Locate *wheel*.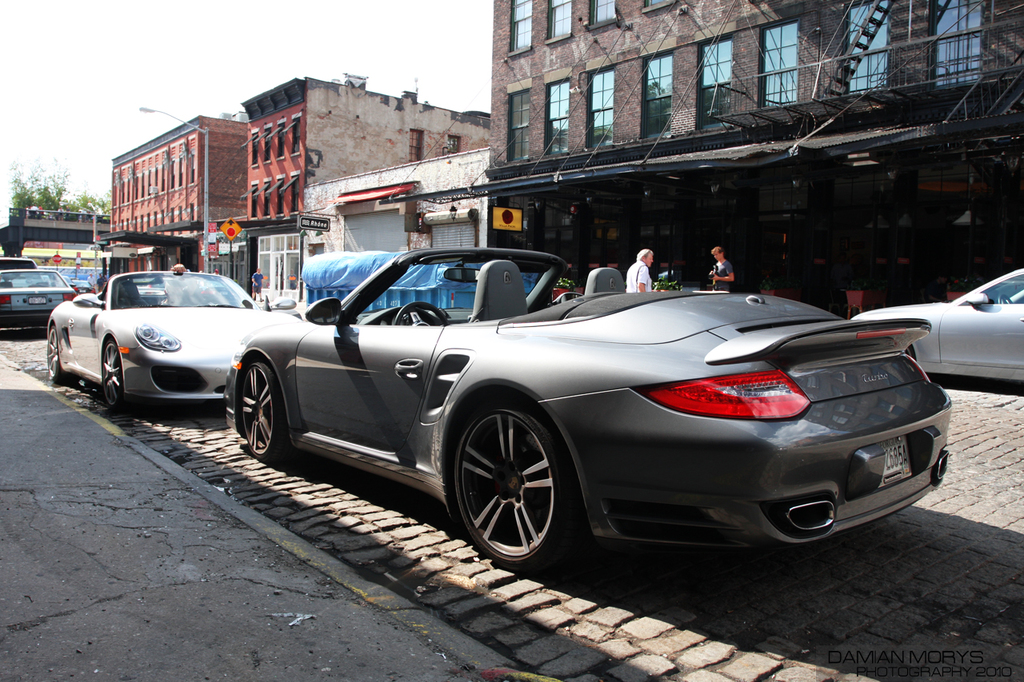
Bounding box: x1=45, y1=326, x2=77, y2=383.
